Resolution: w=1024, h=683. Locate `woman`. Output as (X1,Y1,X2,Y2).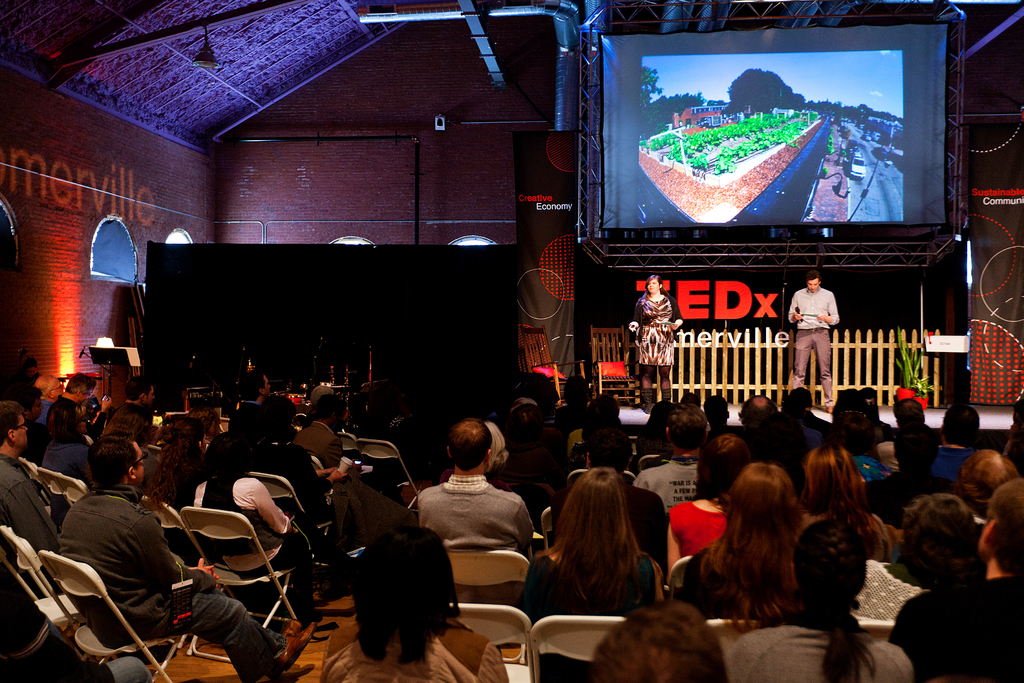
(803,450,903,559).
